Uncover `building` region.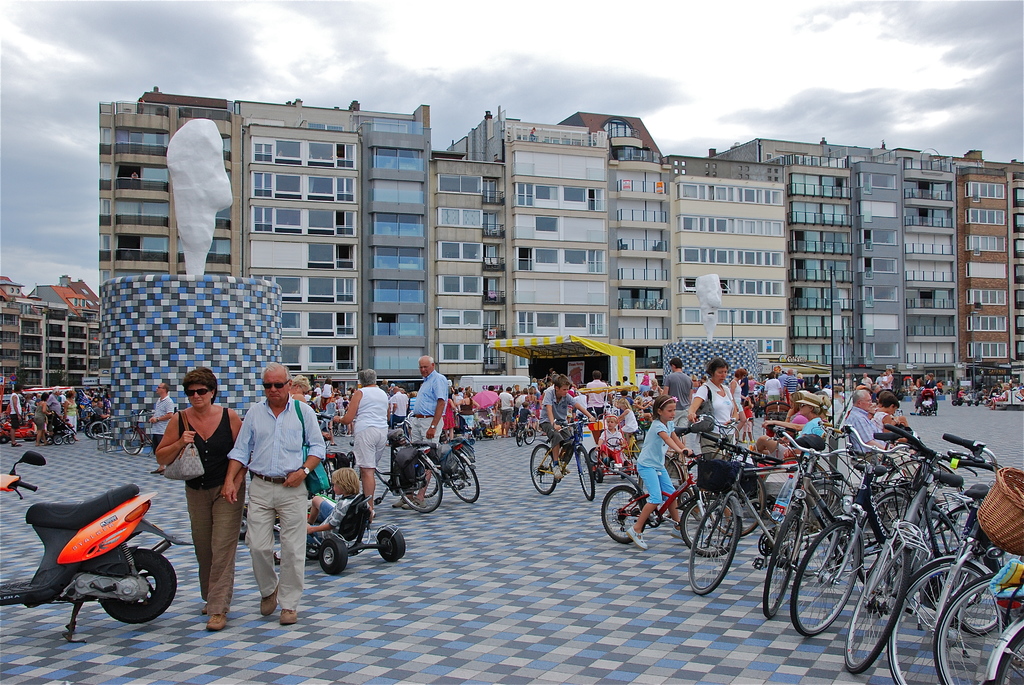
Uncovered: x1=445, y1=114, x2=627, y2=404.
